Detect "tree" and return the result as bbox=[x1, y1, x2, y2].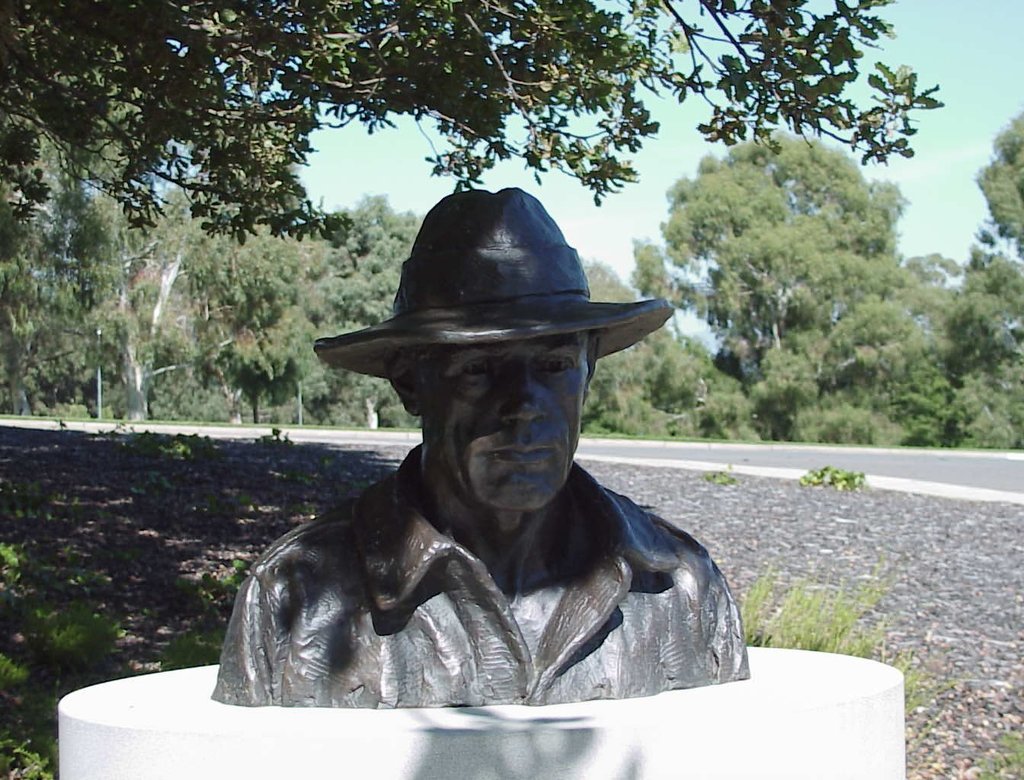
bbox=[974, 123, 1023, 245].
